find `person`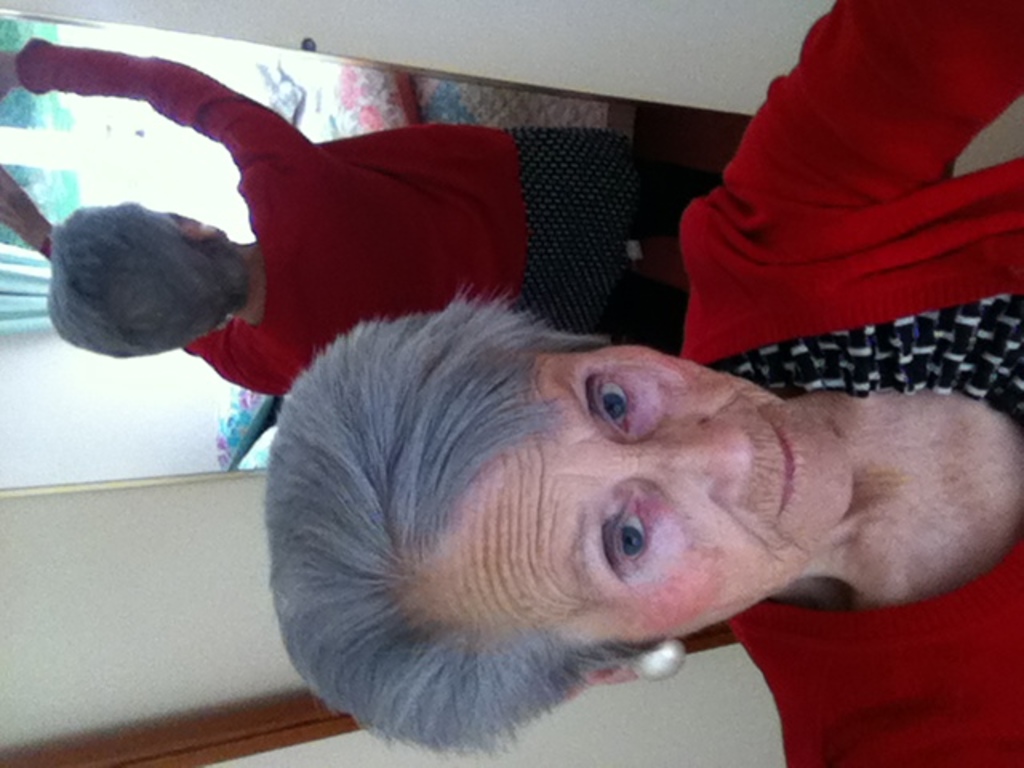
(262,0,1022,766)
